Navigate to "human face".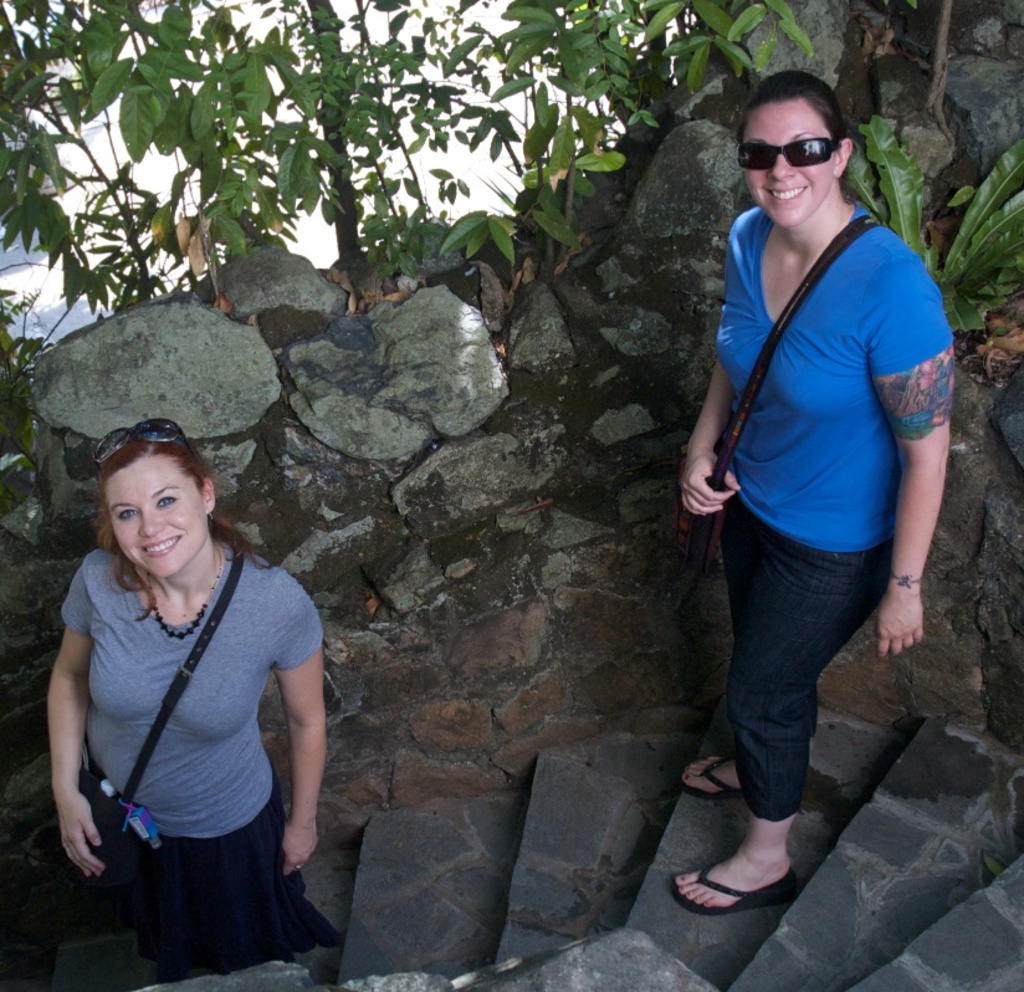
Navigation target: <bbox>734, 98, 840, 231</bbox>.
